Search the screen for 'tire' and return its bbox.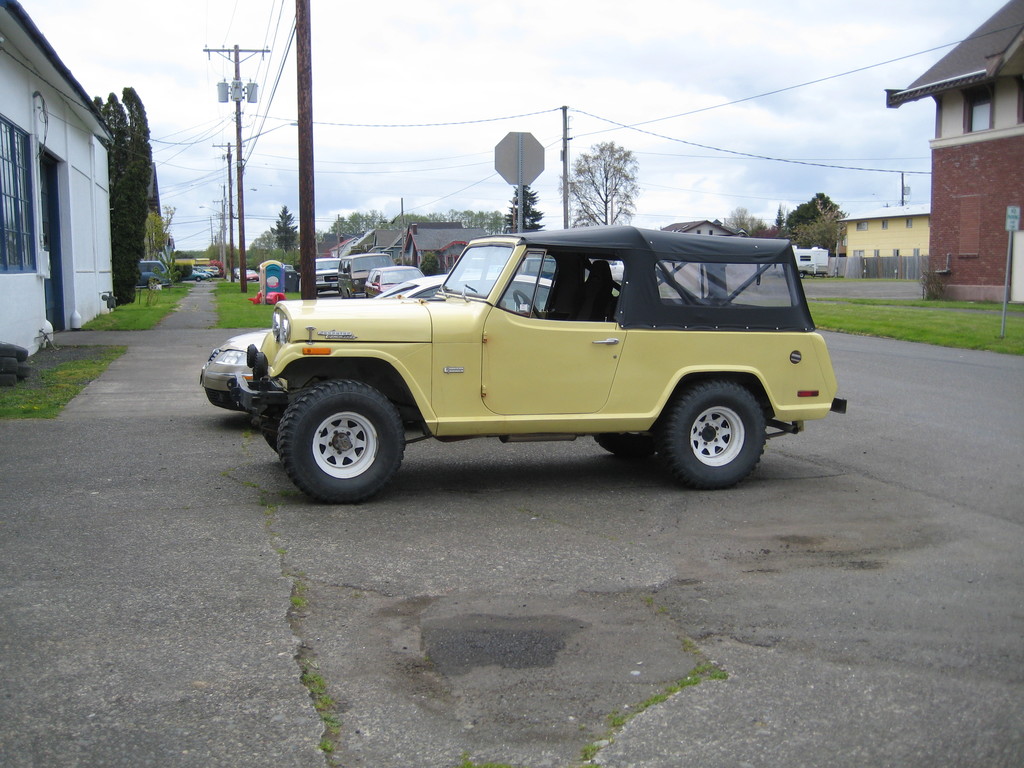
Found: box(260, 402, 285, 454).
